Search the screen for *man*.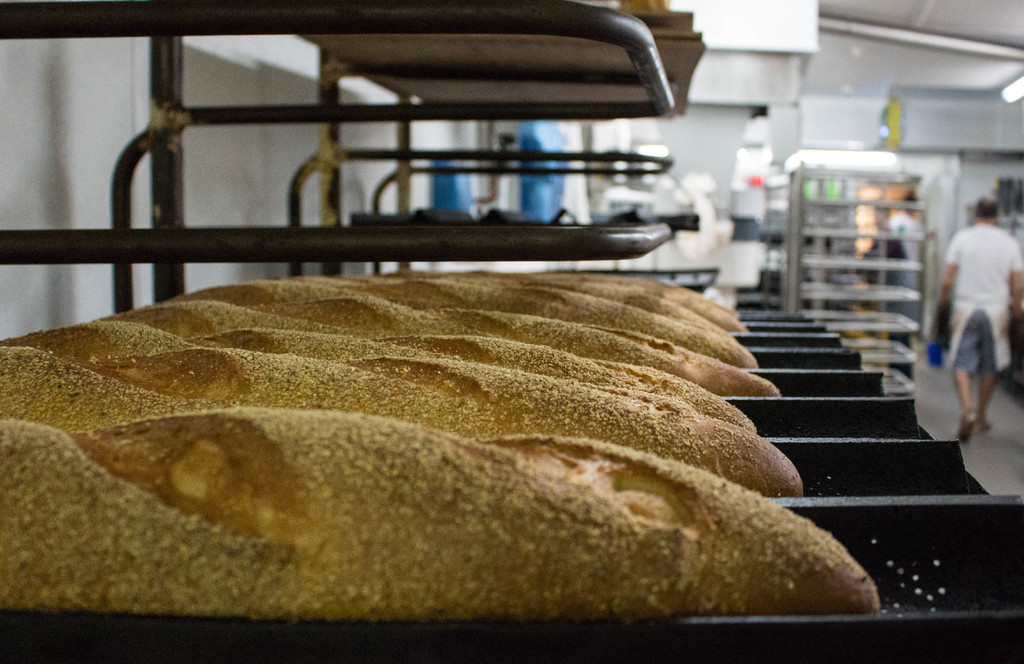
Found at 930, 190, 1017, 449.
